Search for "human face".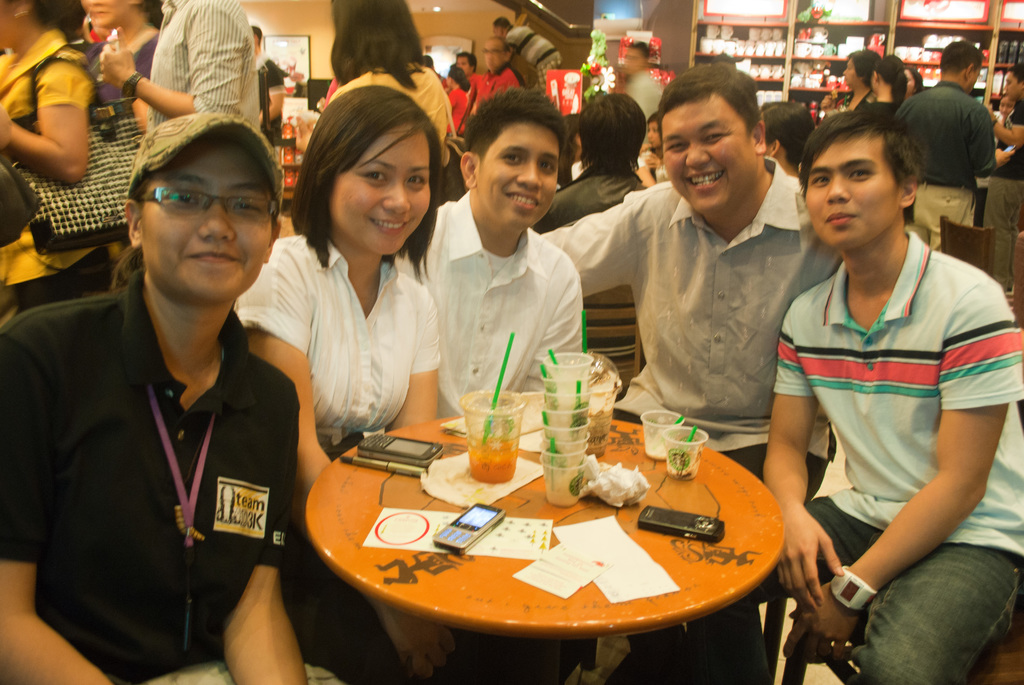
Found at box=[481, 115, 561, 226].
